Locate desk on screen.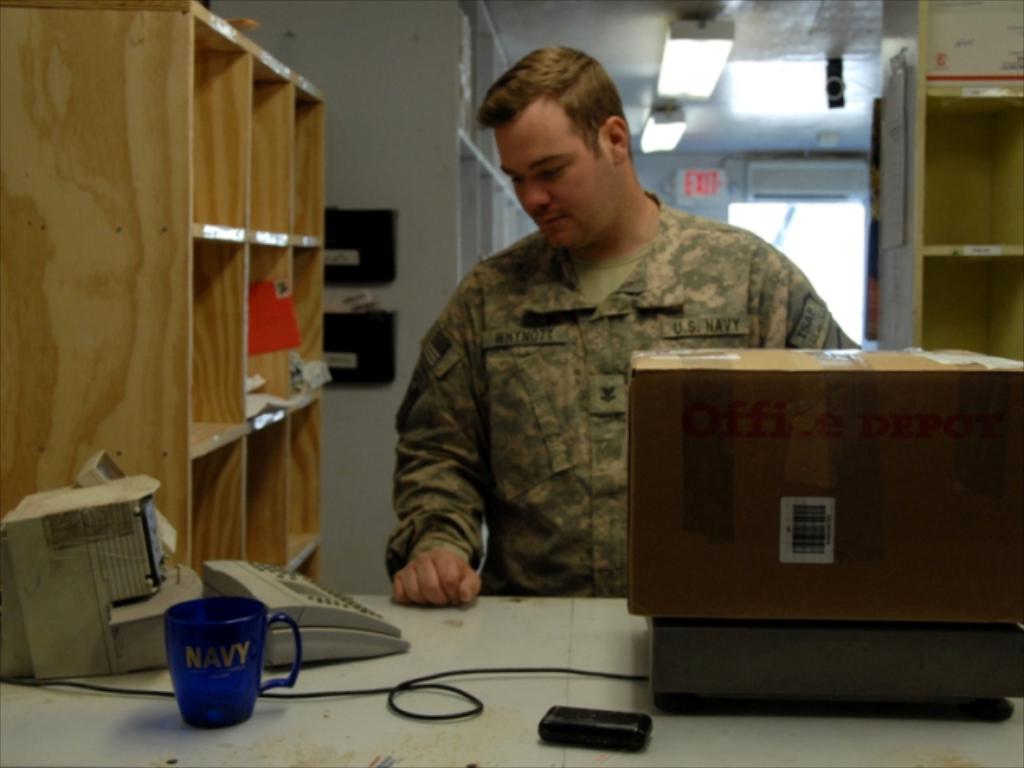
On screen at x1=0, y1=589, x2=1022, y2=766.
